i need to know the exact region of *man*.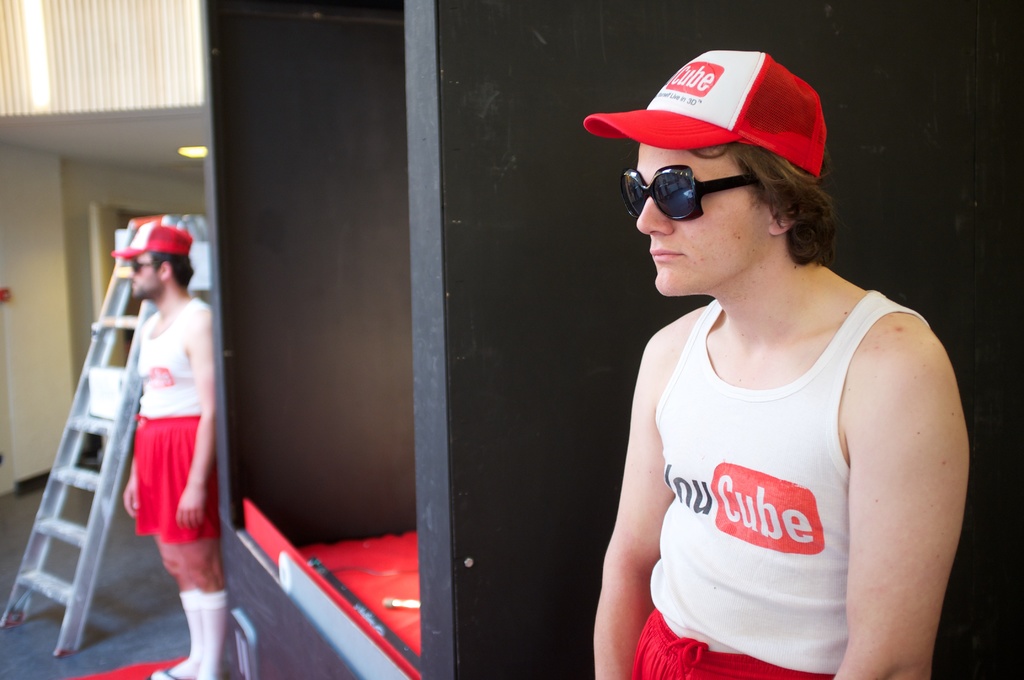
Region: BBox(111, 223, 229, 679).
